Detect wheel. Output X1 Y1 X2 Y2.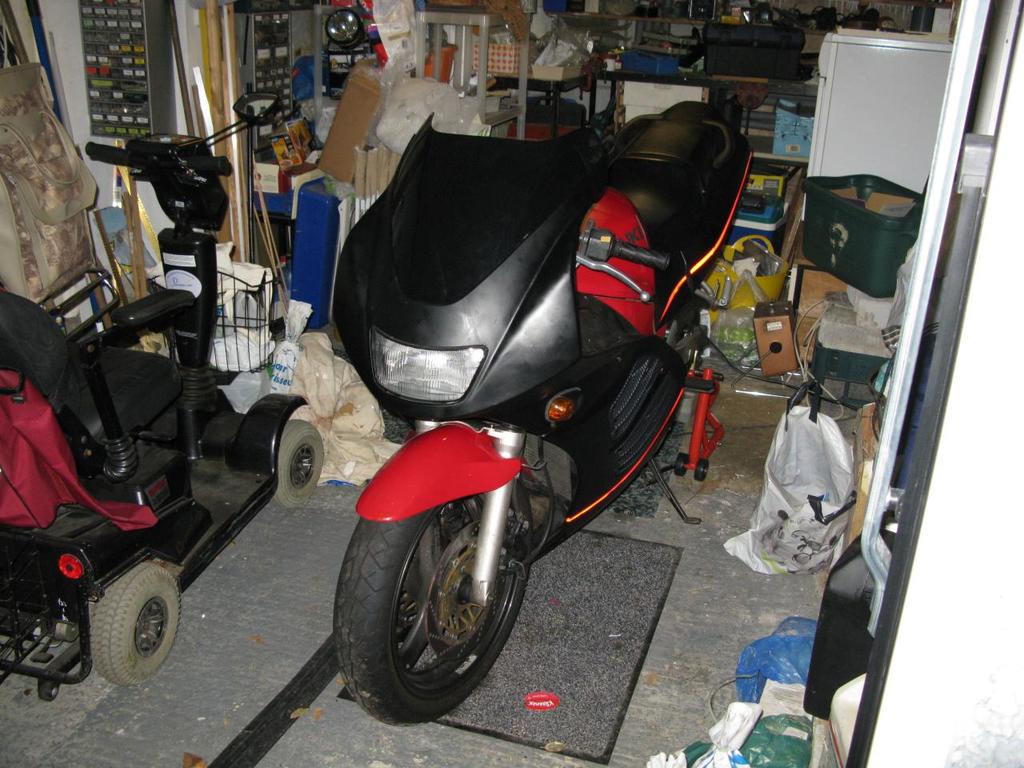
91 571 182 683.
